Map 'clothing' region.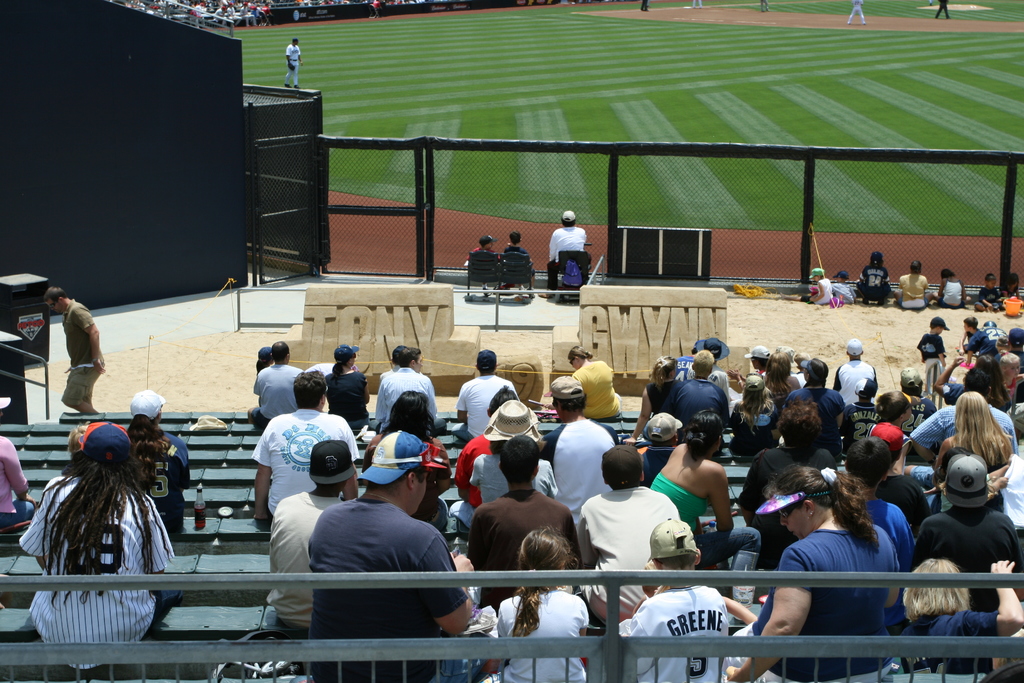
Mapped to {"x1": 730, "y1": 395, "x2": 780, "y2": 460}.
